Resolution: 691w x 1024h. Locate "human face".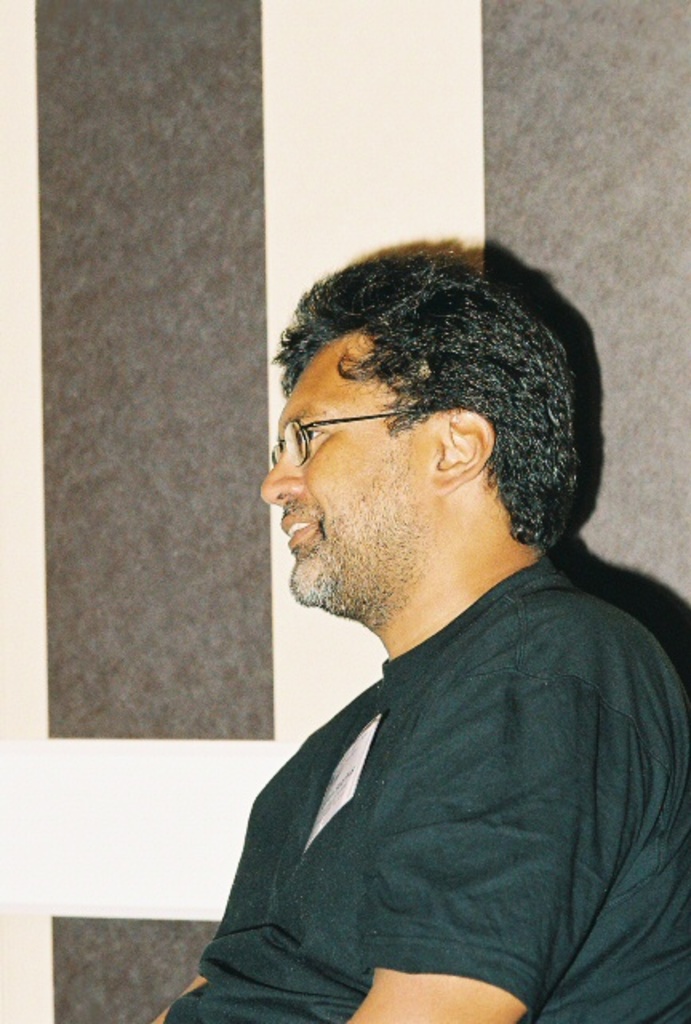
select_region(267, 330, 435, 613).
